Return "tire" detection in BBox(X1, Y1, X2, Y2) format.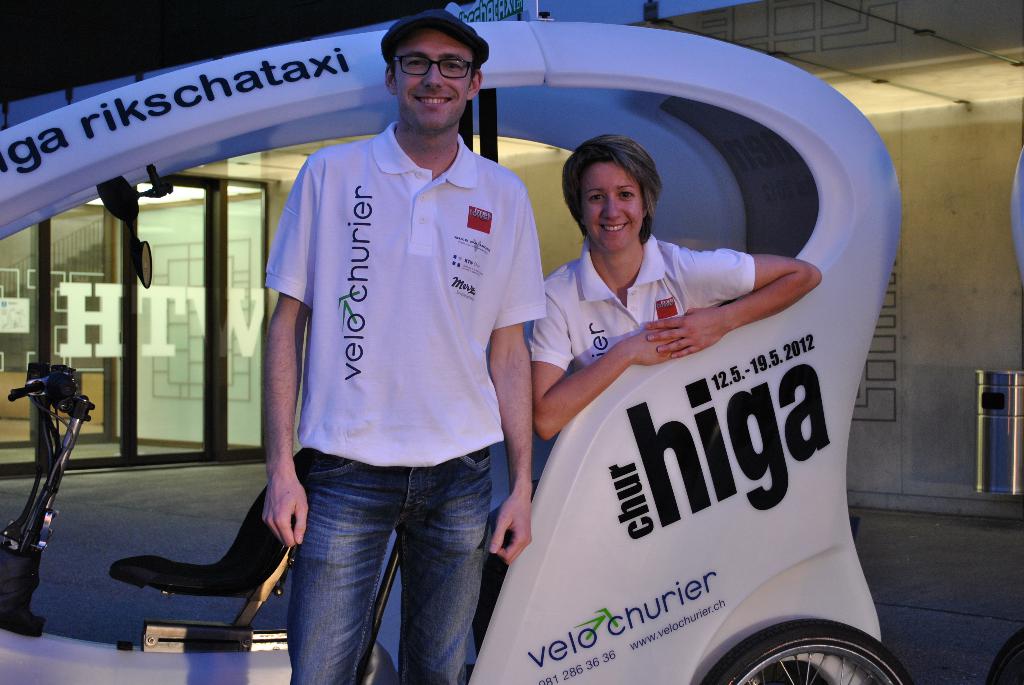
BBox(988, 633, 1023, 684).
